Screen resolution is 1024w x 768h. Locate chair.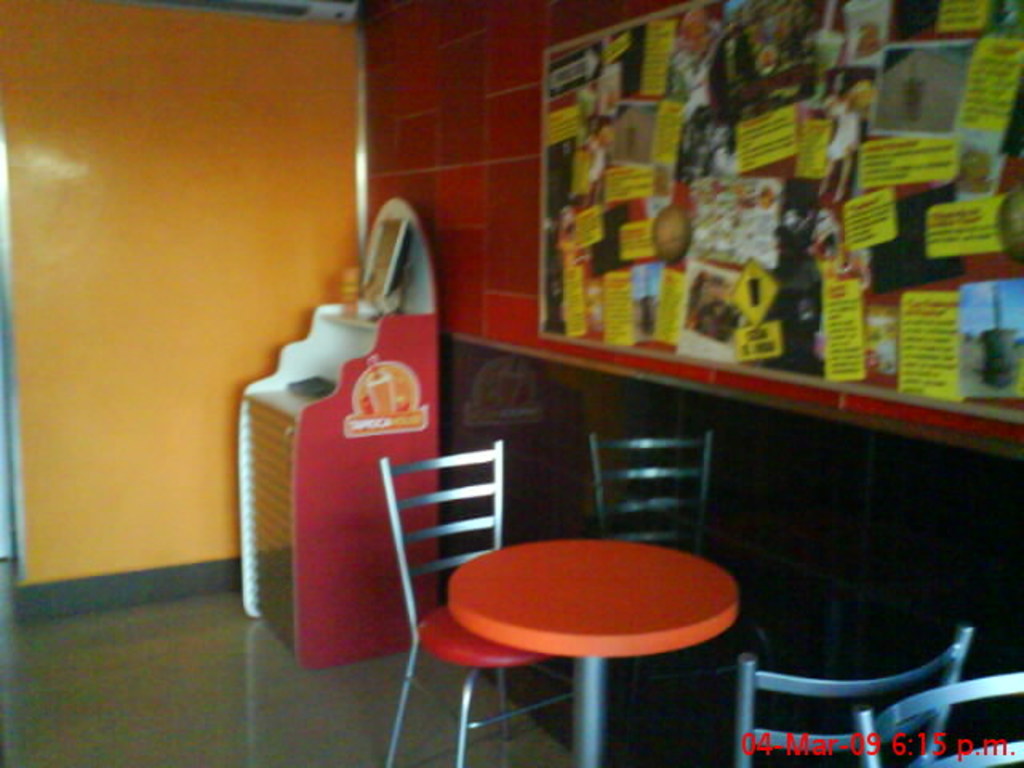
x1=378, y1=442, x2=579, y2=766.
